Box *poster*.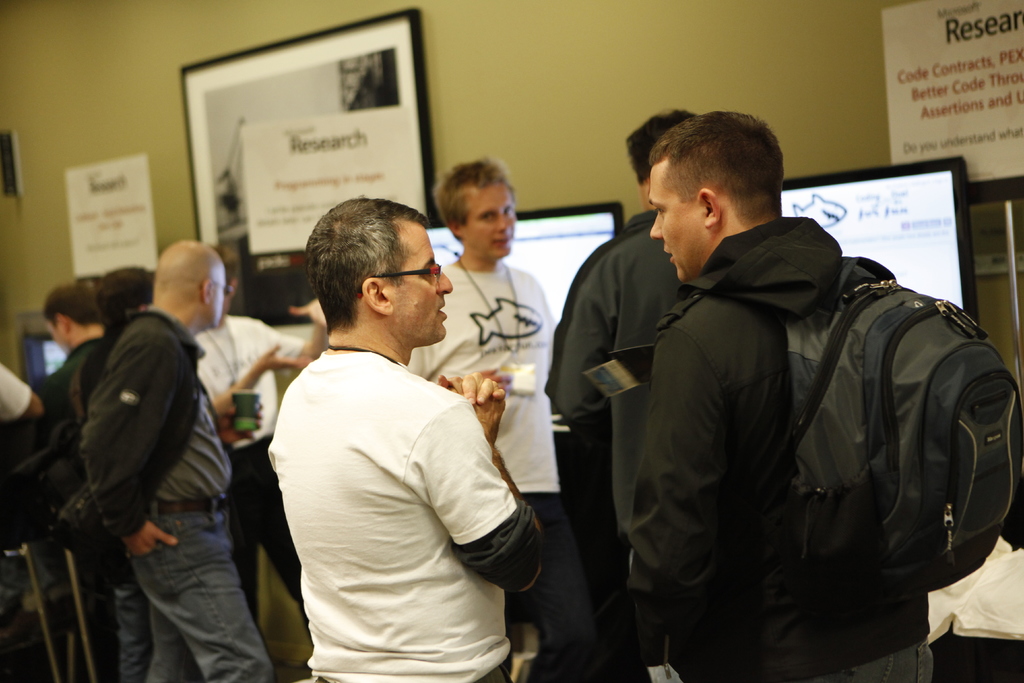
box=[61, 149, 165, 273].
